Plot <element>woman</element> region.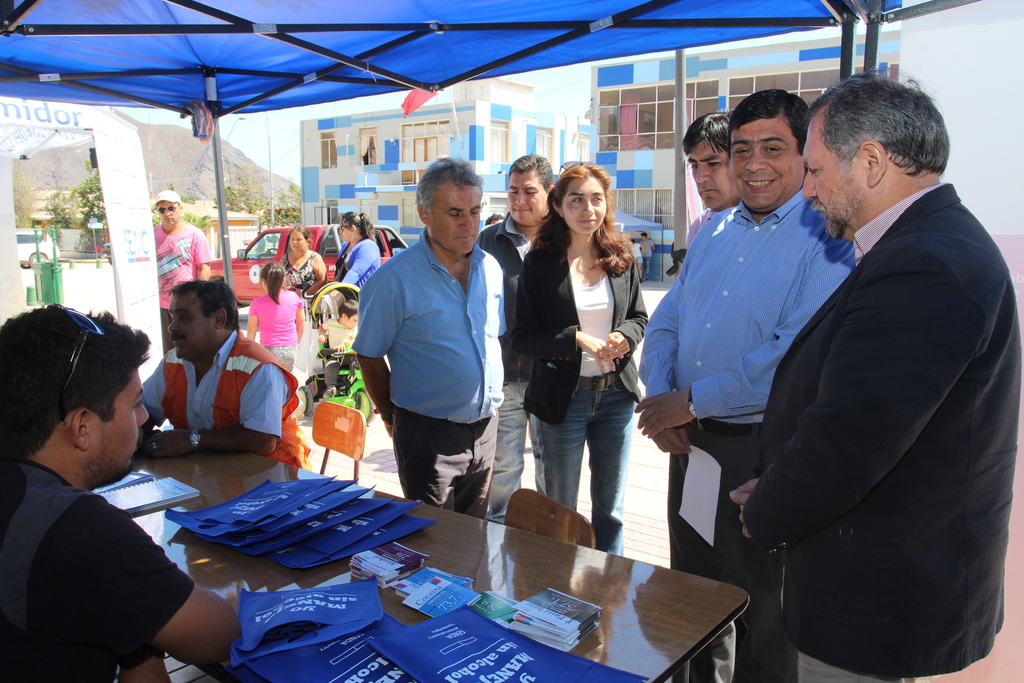
Plotted at 333, 215, 385, 288.
